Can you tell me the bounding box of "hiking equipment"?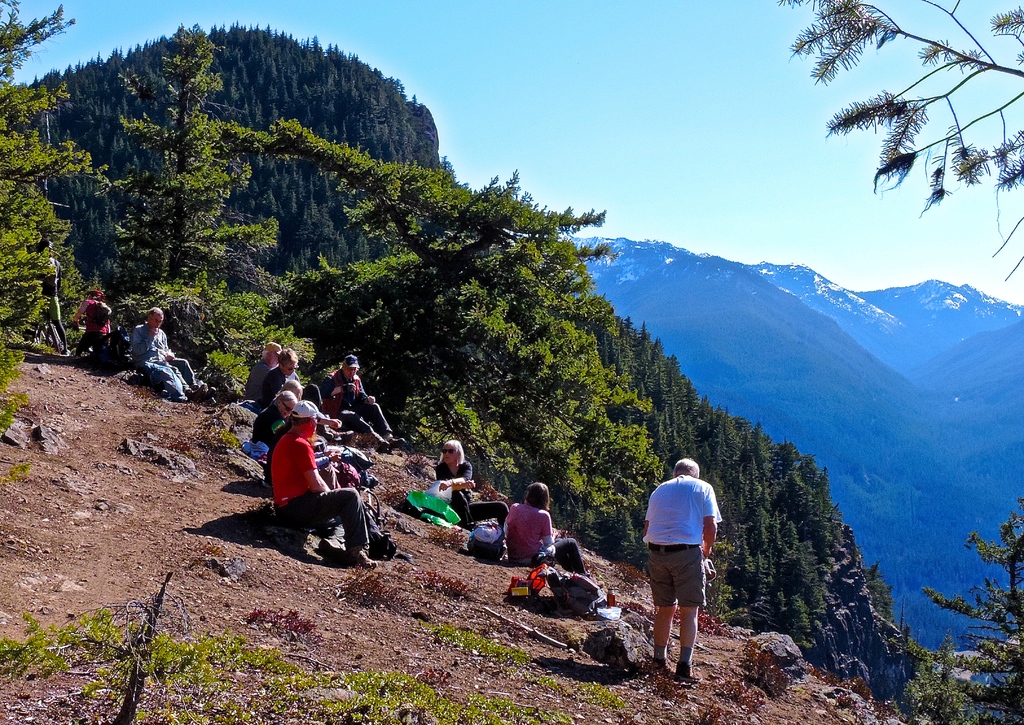
bbox(467, 523, 509, 566).
